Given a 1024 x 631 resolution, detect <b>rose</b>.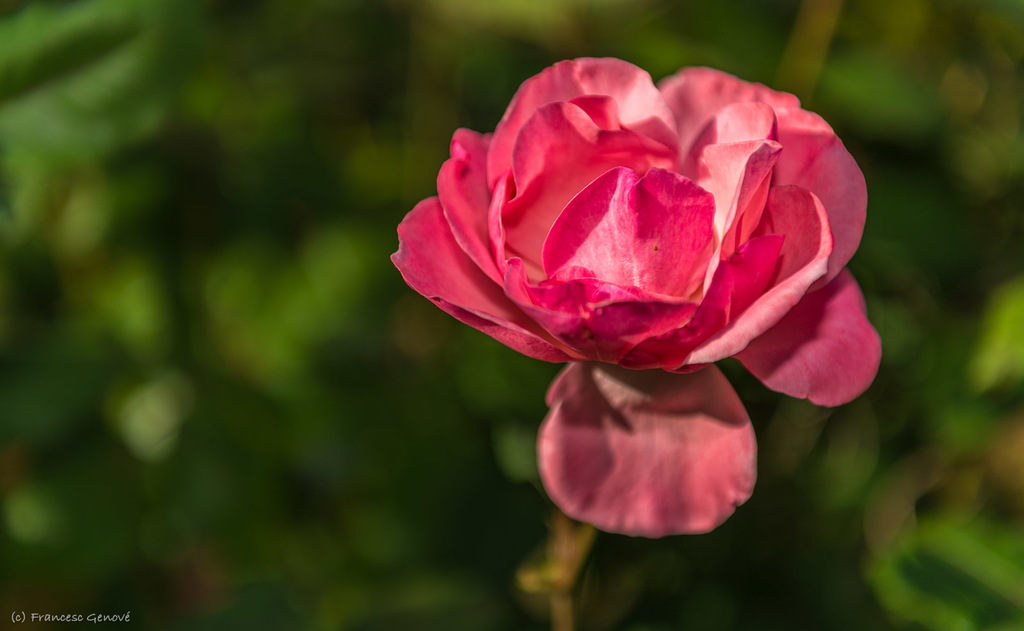
[x1=387, y1=53, x2=883, y2=538].
